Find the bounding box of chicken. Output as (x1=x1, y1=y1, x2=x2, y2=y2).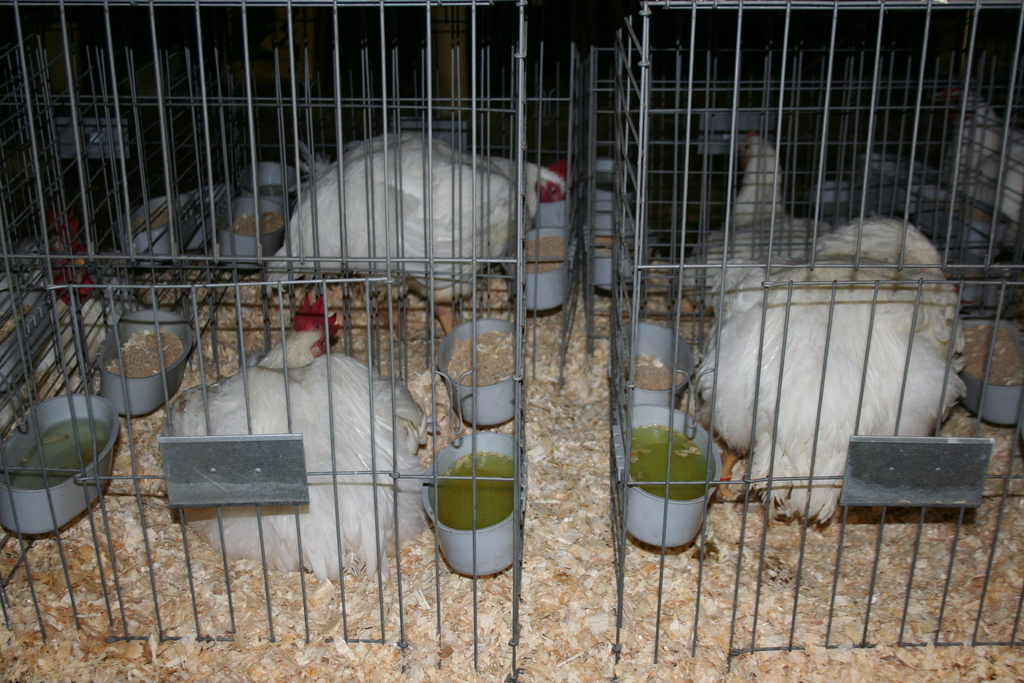
(x1=264, y1=125, x2=579, y2=323).
